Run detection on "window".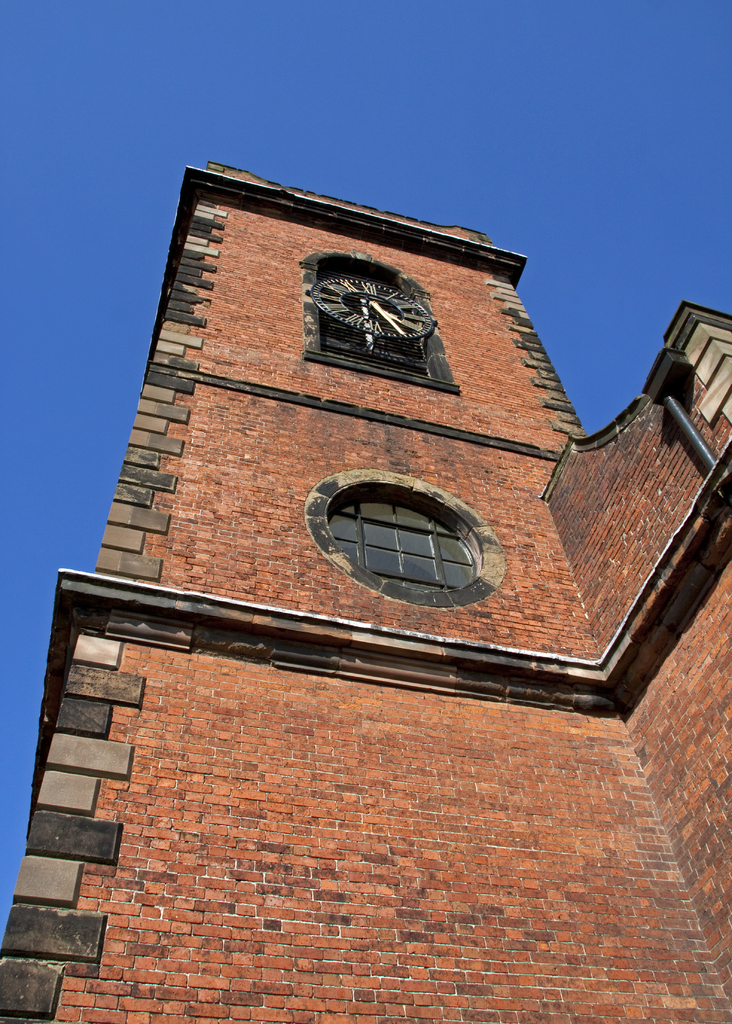
Result: (left=302, top=469, right=498, bottom=586).
